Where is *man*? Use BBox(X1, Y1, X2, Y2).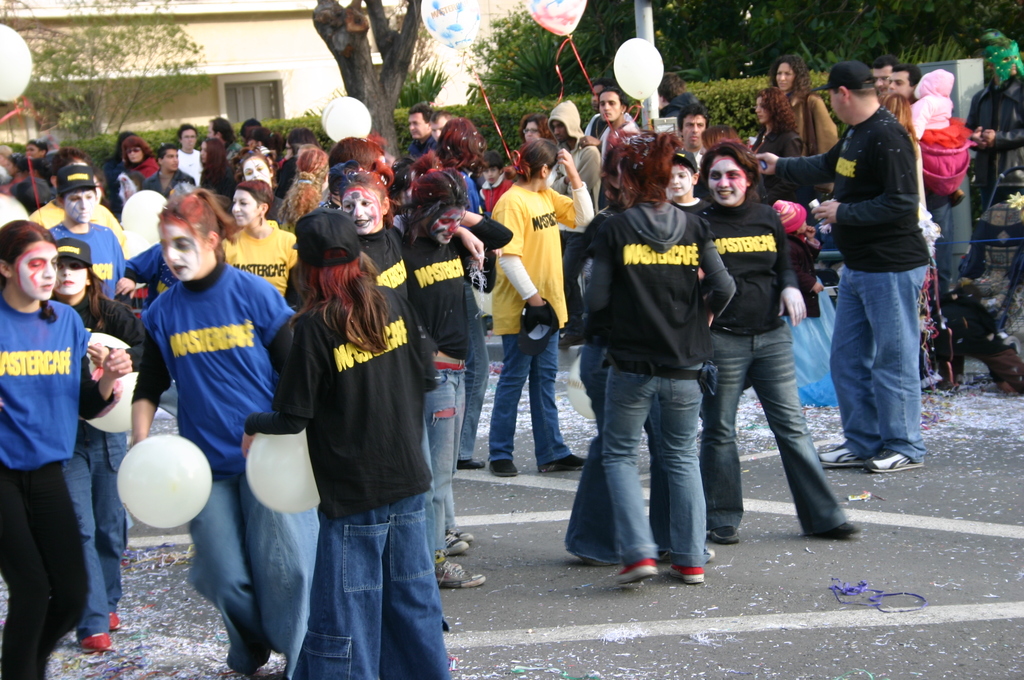
BBox(42, 156, 125, 306).
